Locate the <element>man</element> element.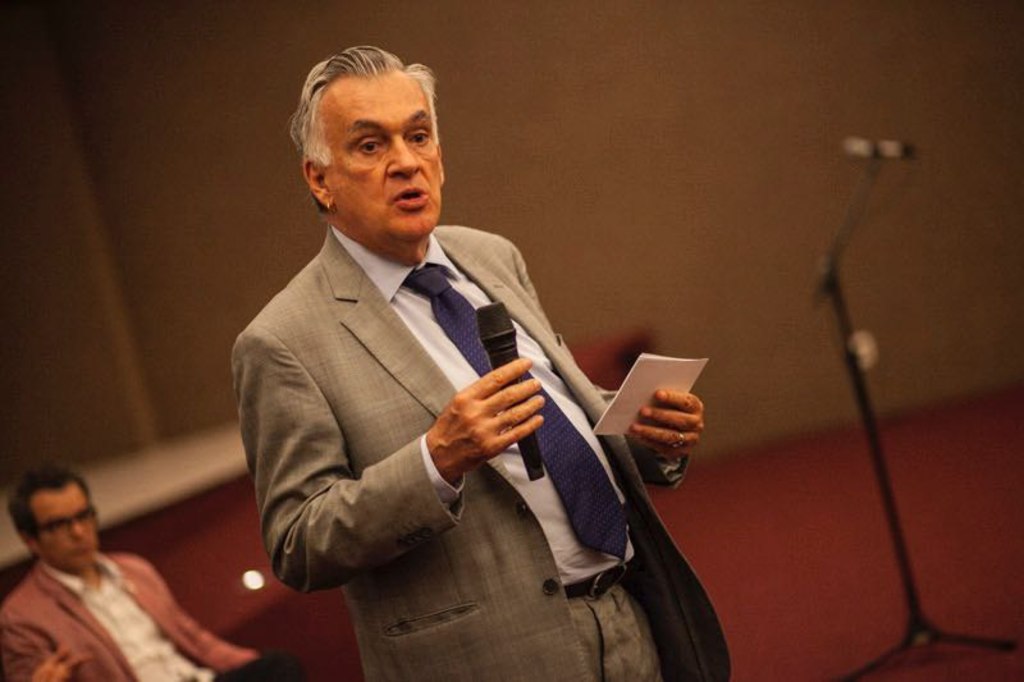
Element bbox: pyautogui.locateOnScreen(209, 52, 721, 654).
